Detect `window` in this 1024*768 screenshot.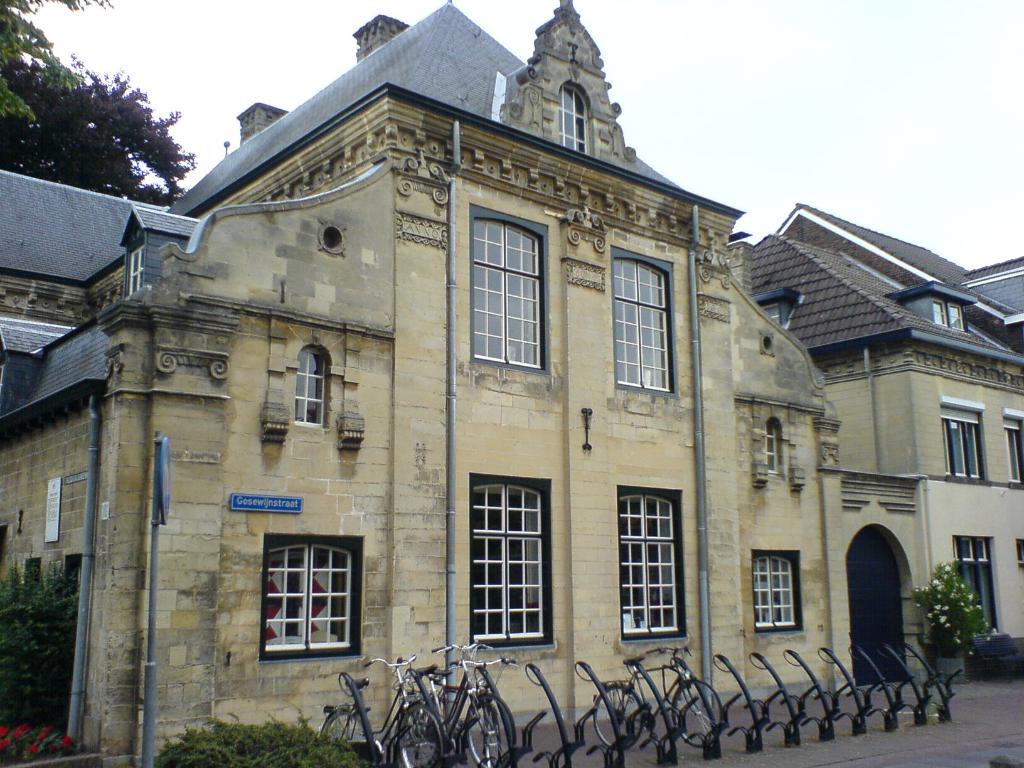
Detection: box=[619, 490, 681, 635].
